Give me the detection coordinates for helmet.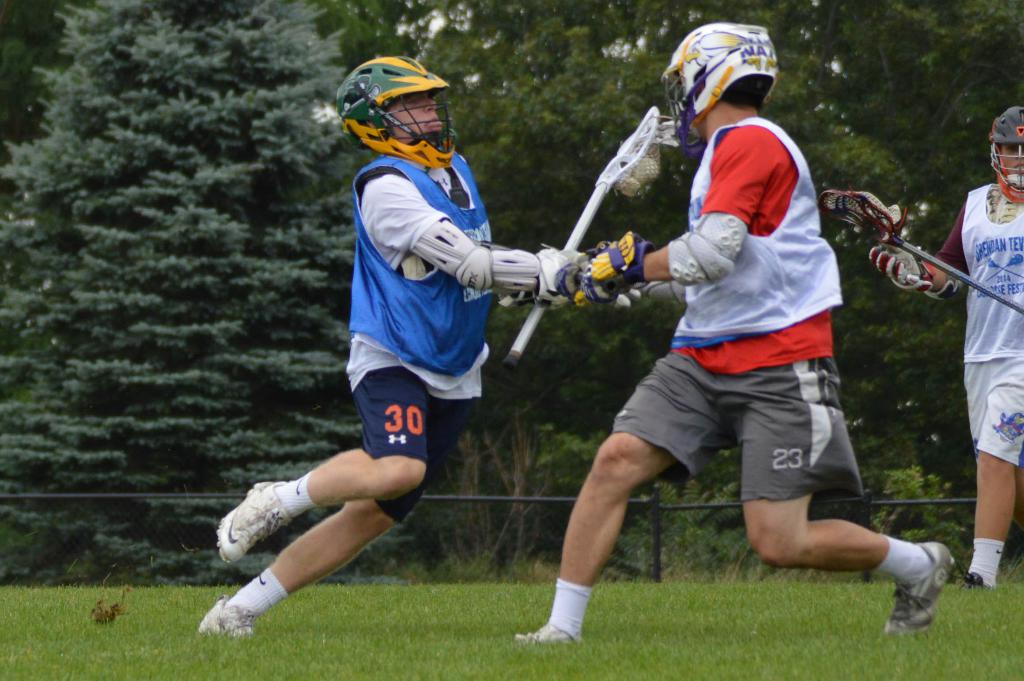
bbox=(341, 54, 458, 163).
